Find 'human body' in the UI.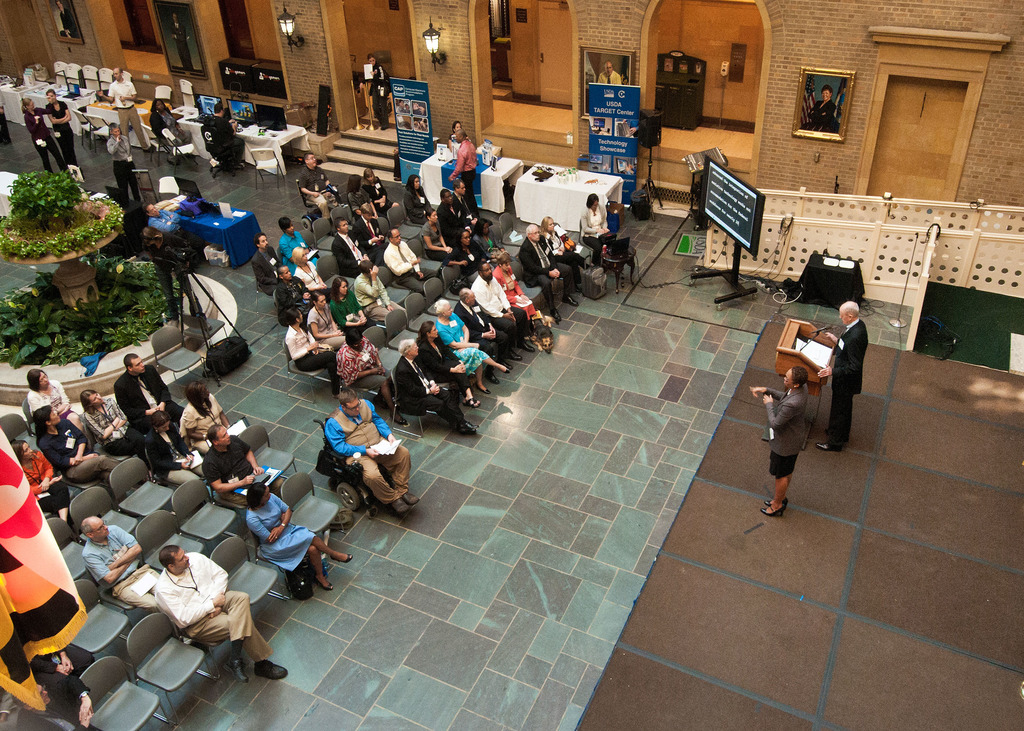
UI element at pyautogui.locateOnScreen(82, 390, 142, 471).
